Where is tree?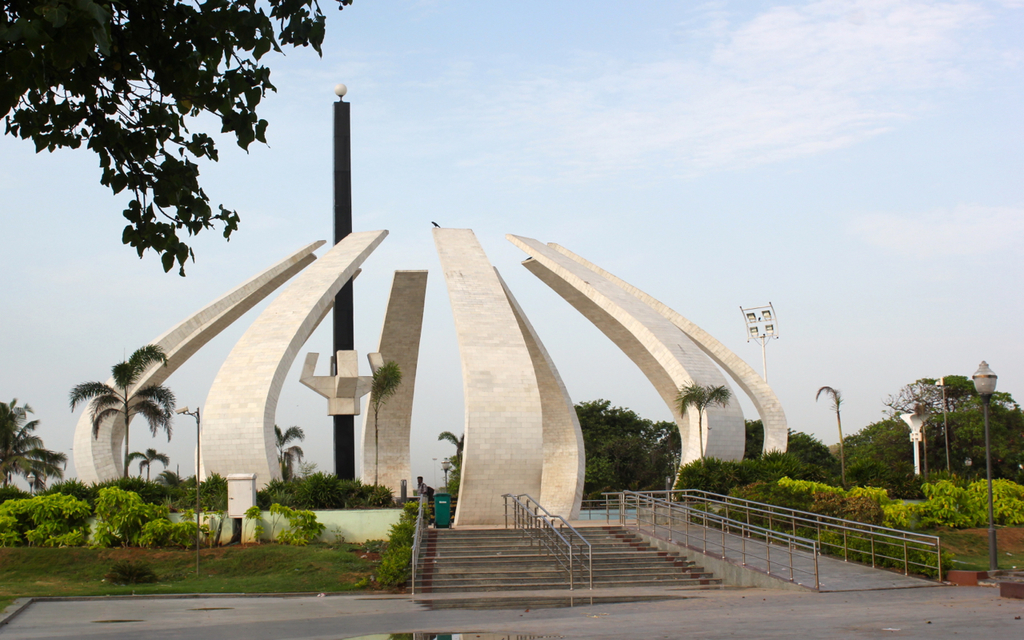
bbox(247, 427, 308, 483).
